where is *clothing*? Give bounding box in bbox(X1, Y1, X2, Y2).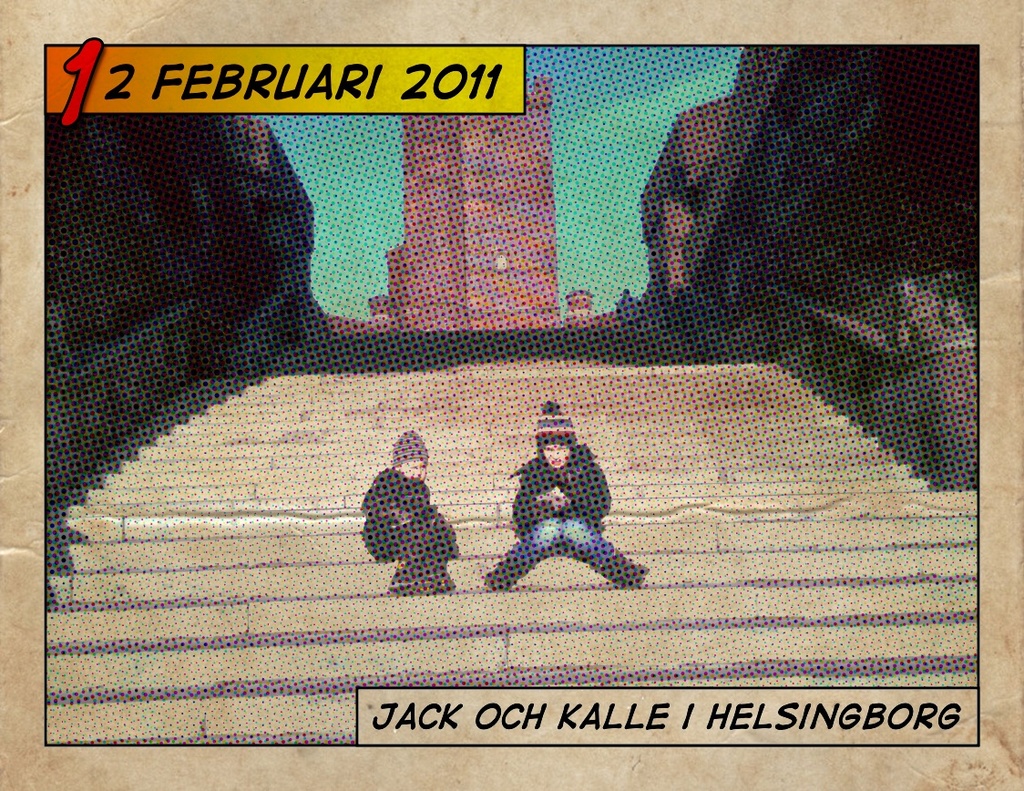
bbox(498, 398, 641, 594).
